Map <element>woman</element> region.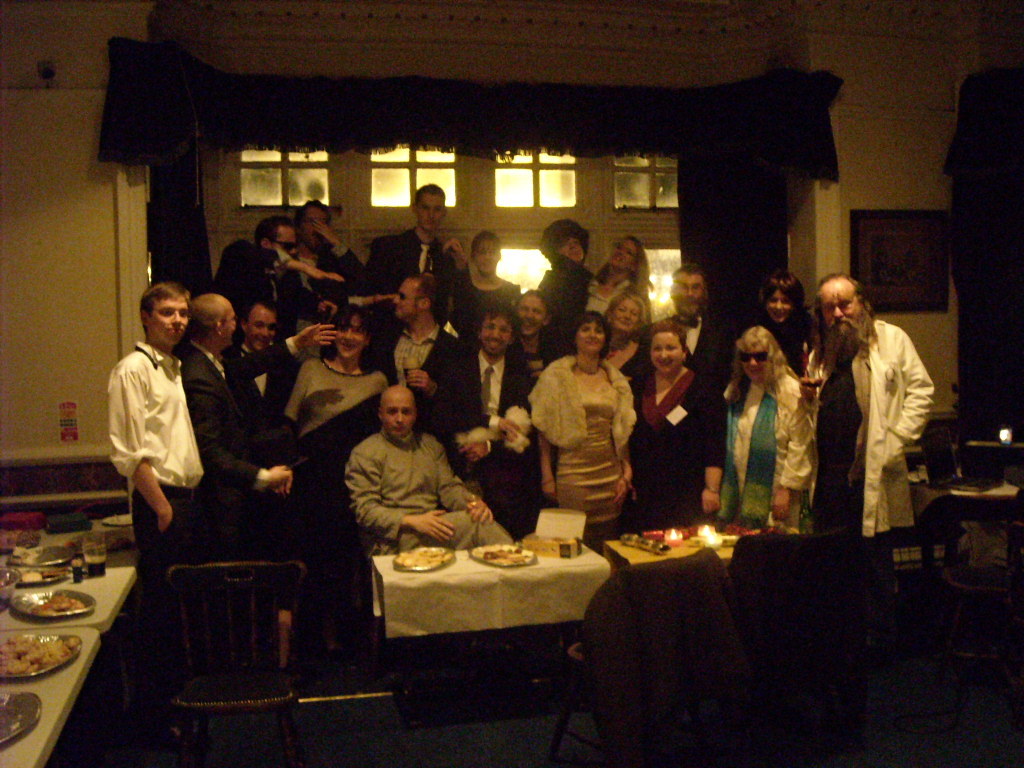
Mapped to [x1=520, y1=308, x2=635, y2=545].
